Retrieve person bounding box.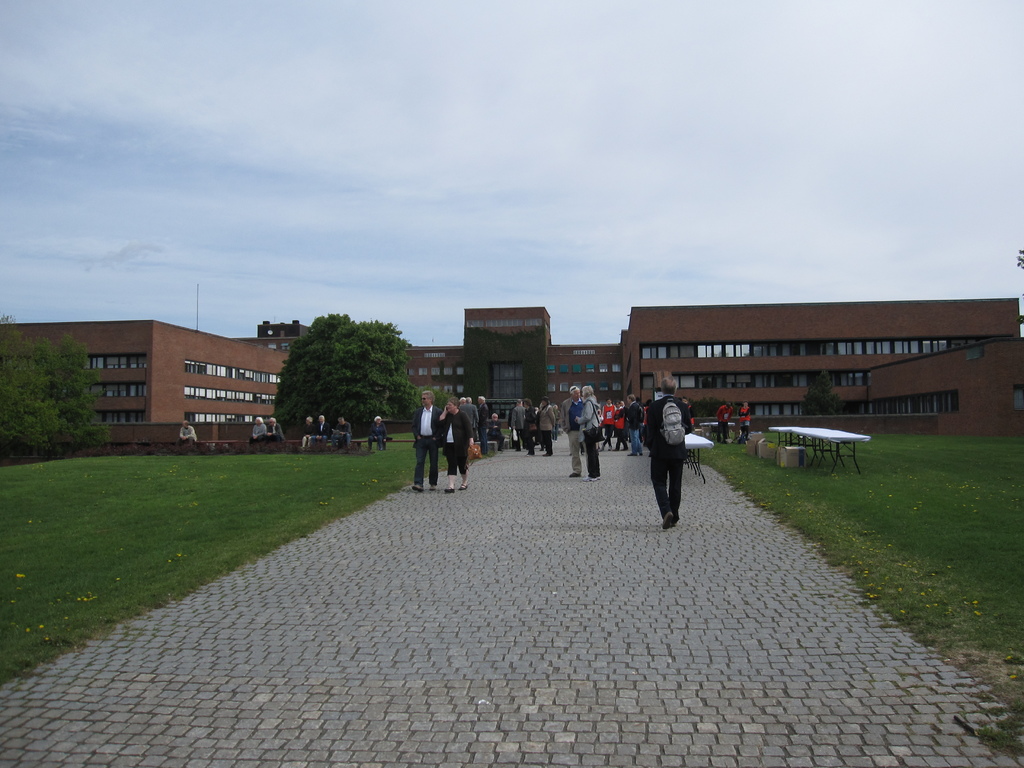
Bounding box: locate(595, 397, 618, 448).
